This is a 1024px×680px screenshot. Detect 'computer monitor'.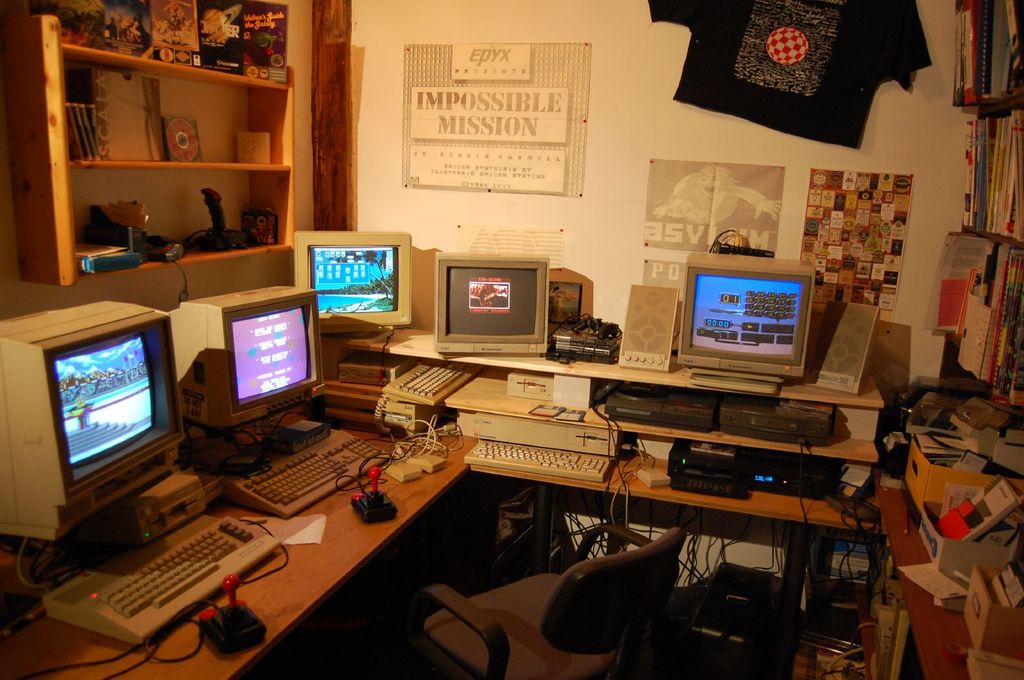
[left=288, top=227, right=414, bottom=326].
